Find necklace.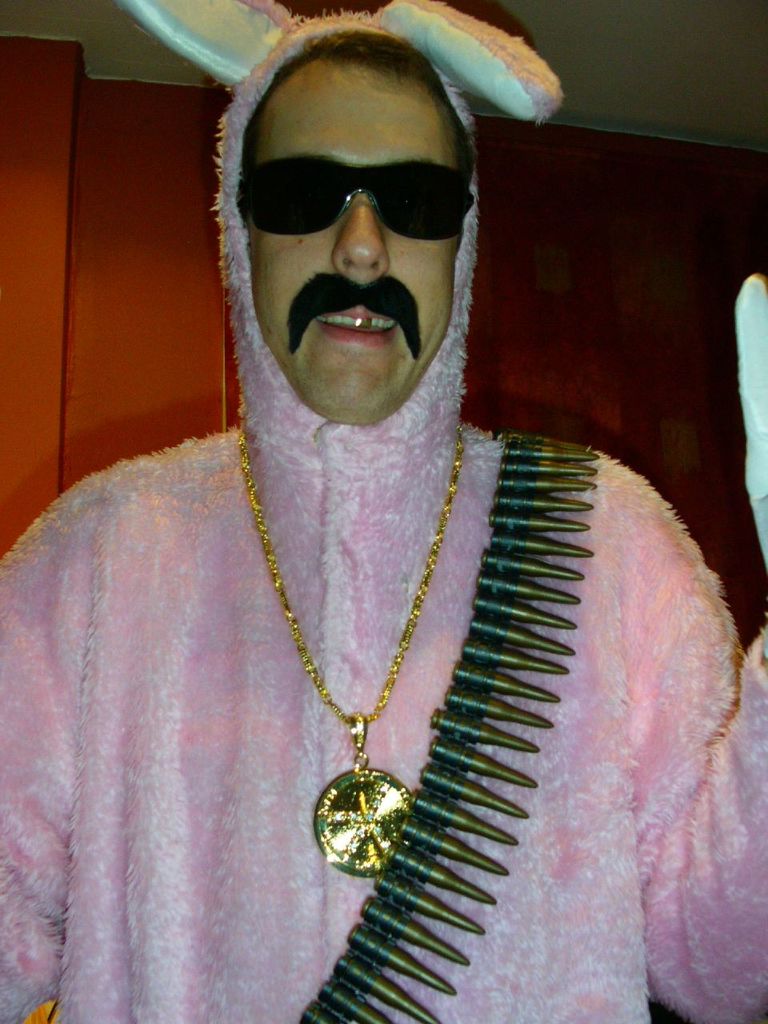
x1=196 y1=420 x2=546 y2=890.
